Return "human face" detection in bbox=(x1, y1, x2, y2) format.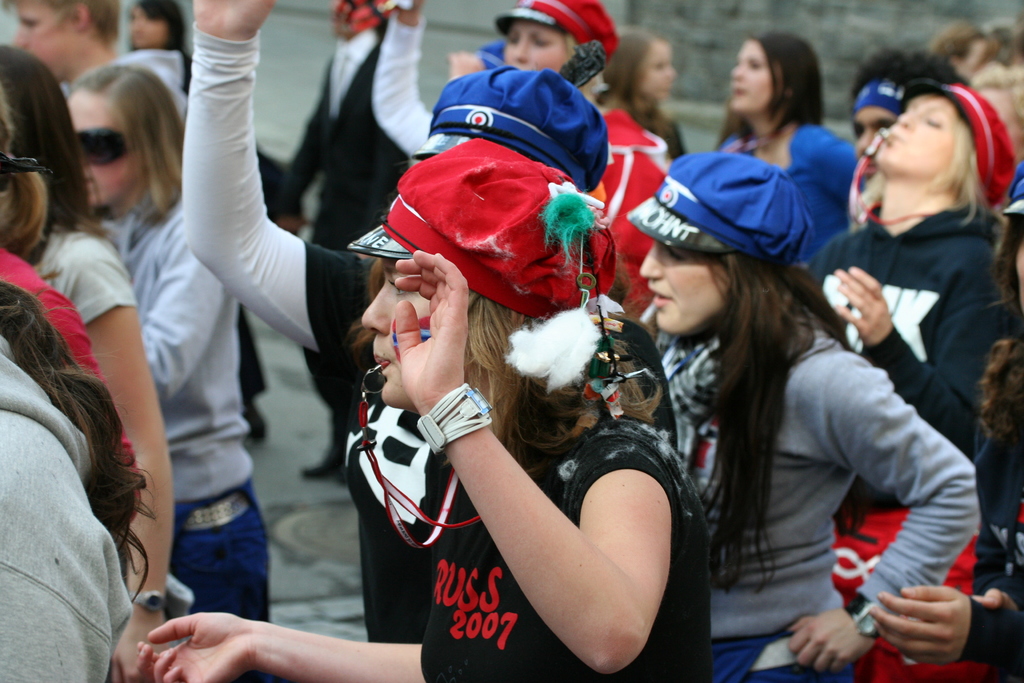
bbox=(71, 91, 143, 210).
